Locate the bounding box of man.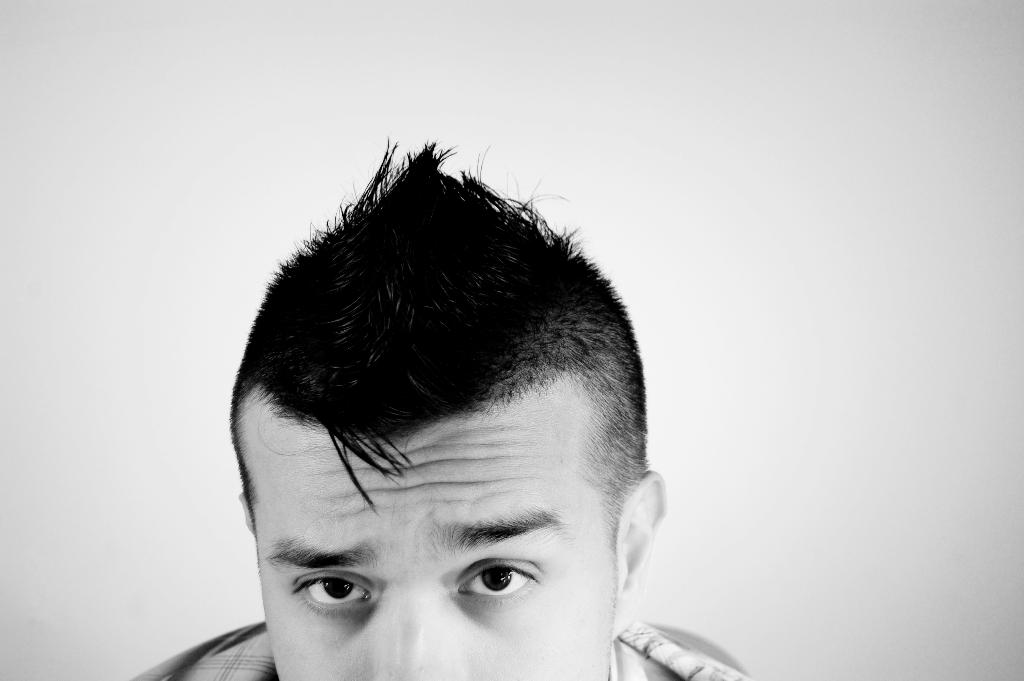
Bounding box: <bbox>123, 126, 746, 680</bbox>.
